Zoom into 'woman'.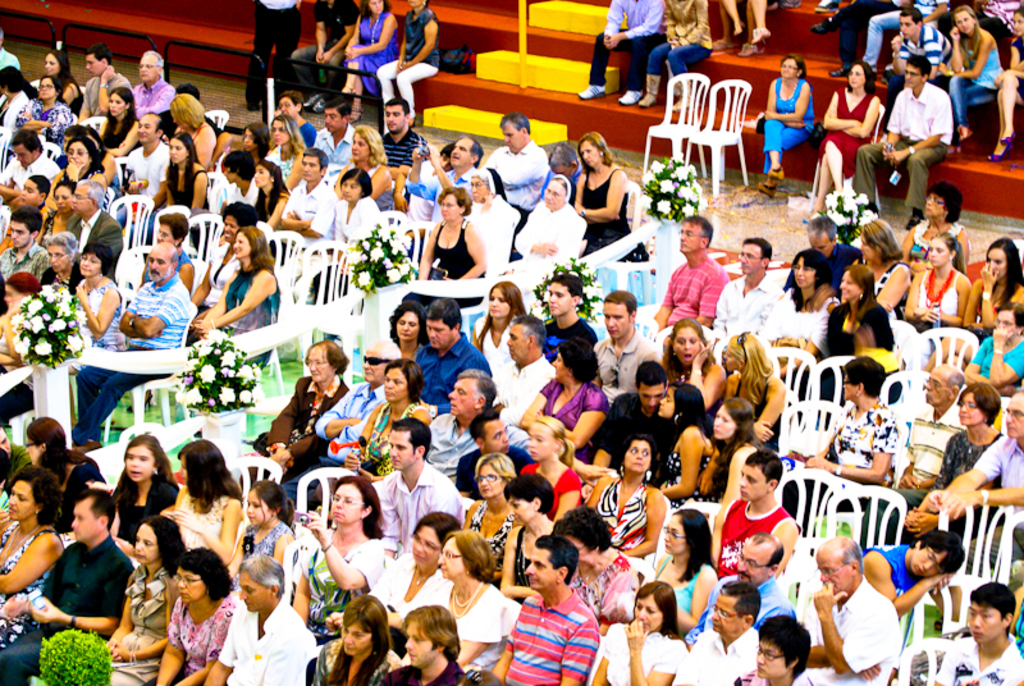
Zoom target: detection(646, 498, 719, 664).
